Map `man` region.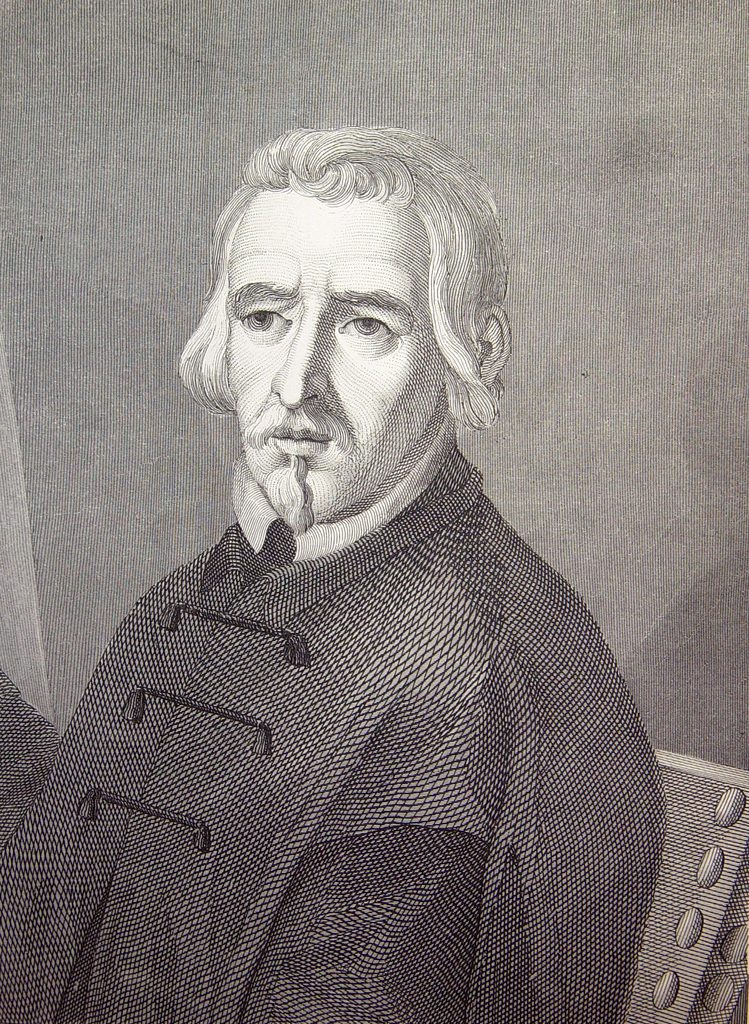
Mapped to 20, 115, 704, 1023.
